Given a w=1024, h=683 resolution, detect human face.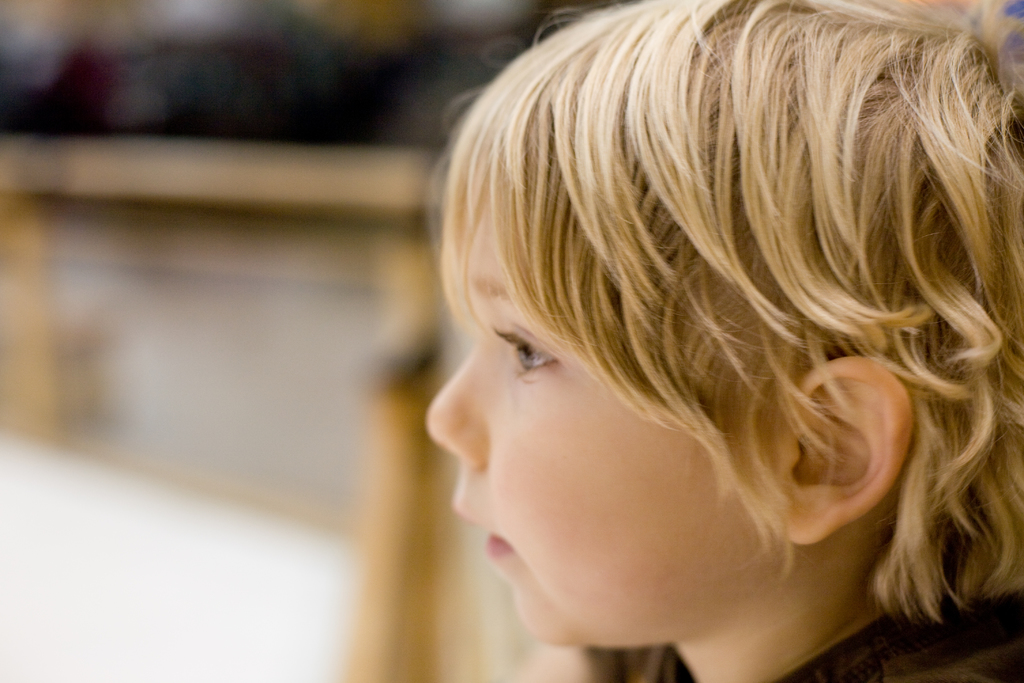
region(426, 202, 769, 644).
